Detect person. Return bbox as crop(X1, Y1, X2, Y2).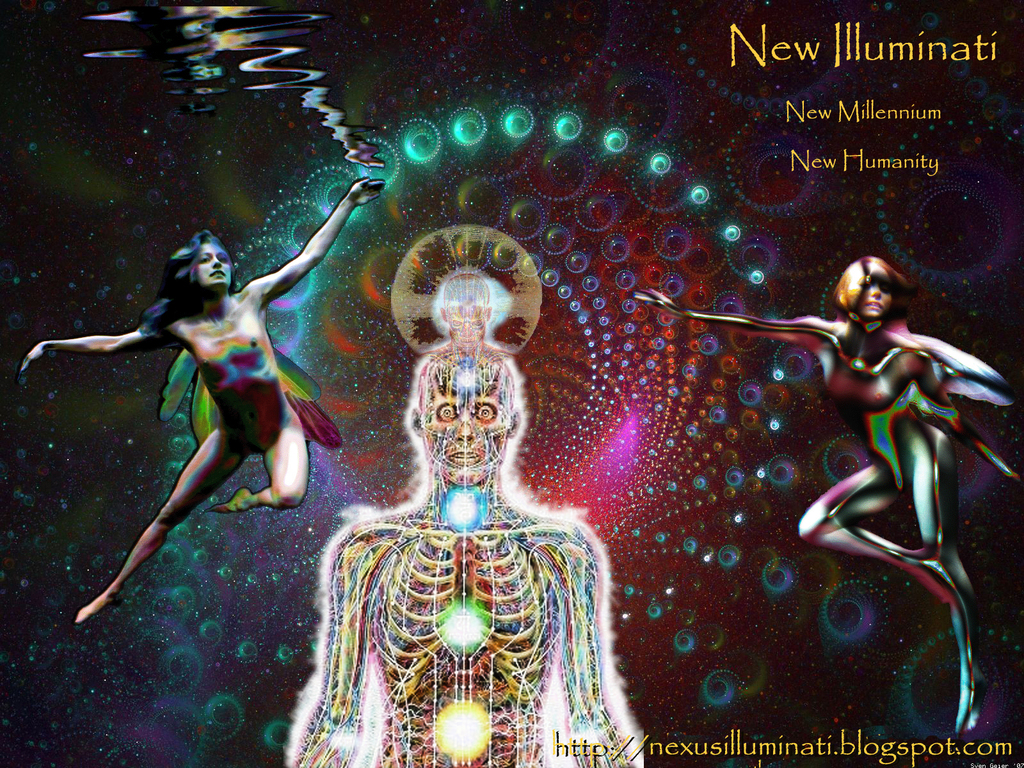
crop(632, 254, 1023, 739).
